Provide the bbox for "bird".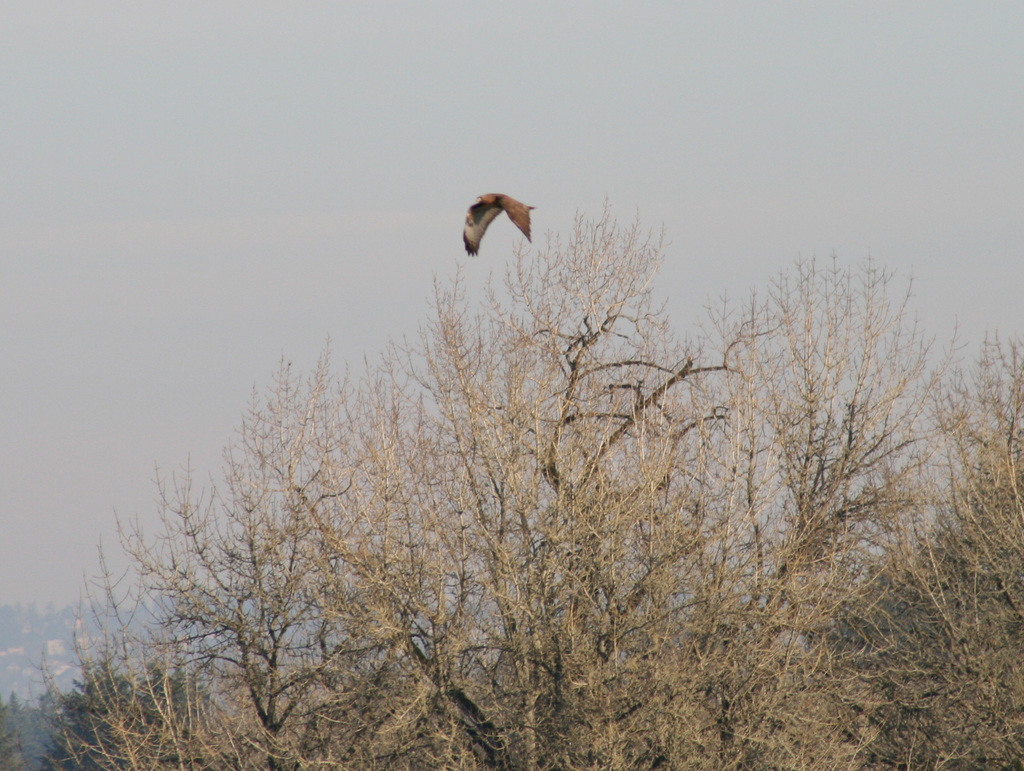
(456,189,536,273).
